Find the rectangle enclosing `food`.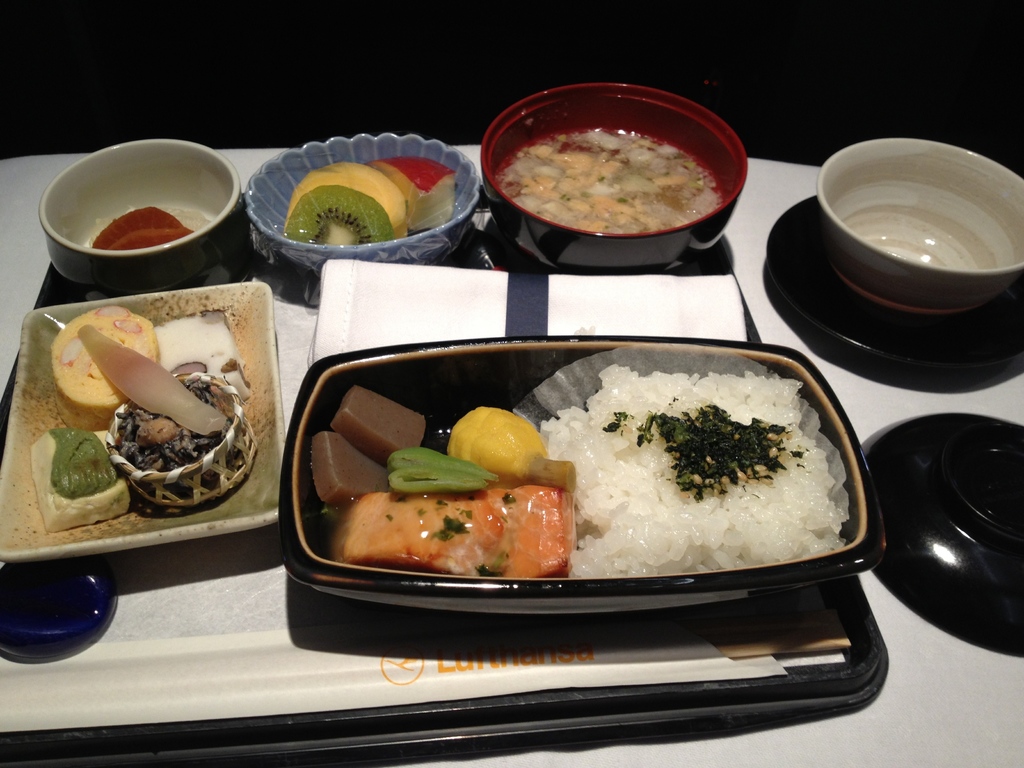
bbox=[390, 447, 499, 483].
